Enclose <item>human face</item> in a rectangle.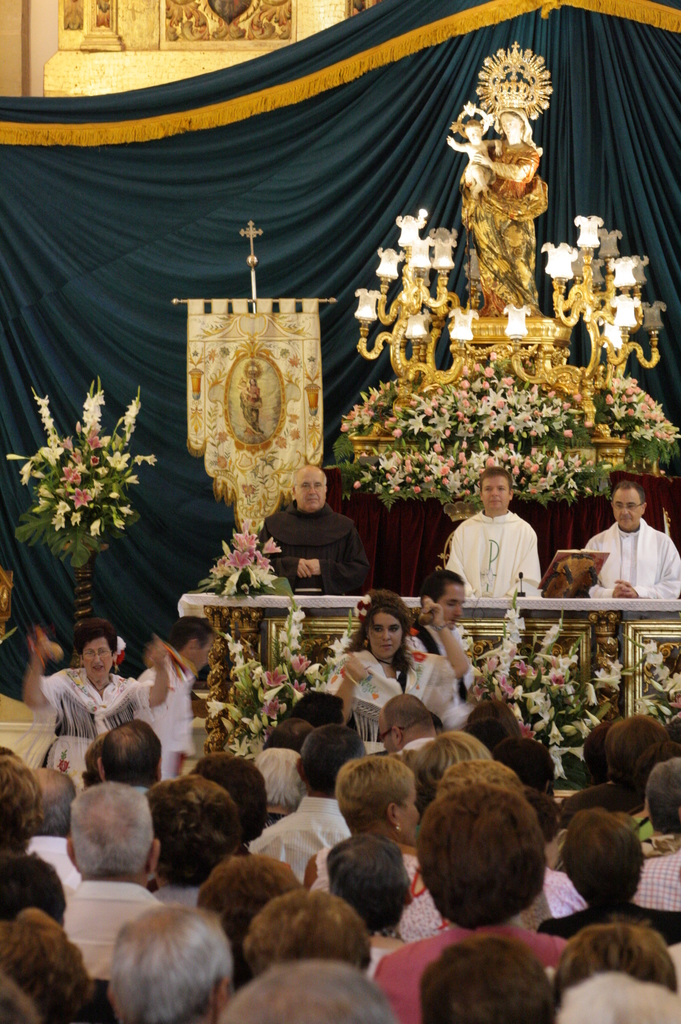
rect(364, 607, 403, 648).
